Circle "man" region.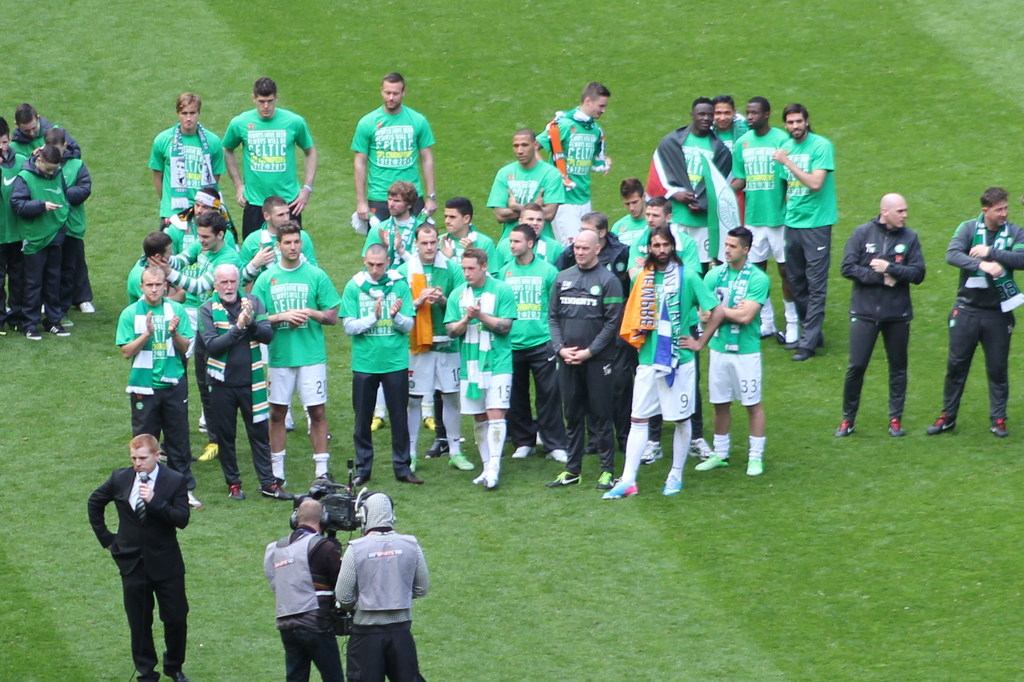
Region: select_region(764, 99, 840, 366).
